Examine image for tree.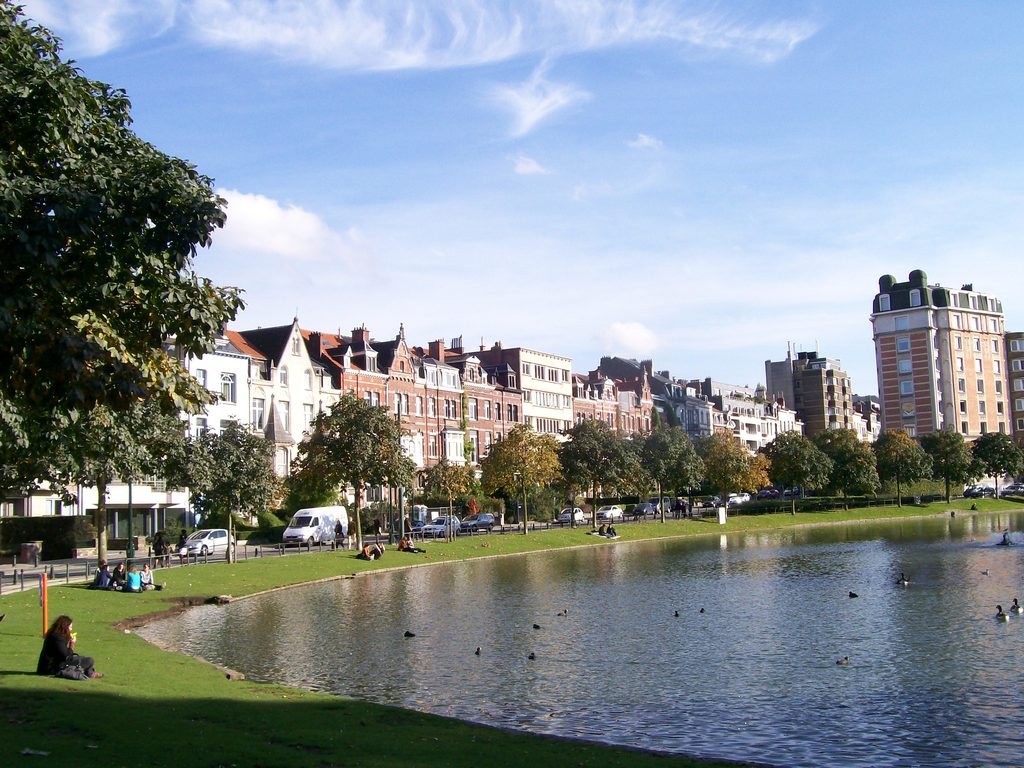
Examination result: <bbox>0, 0, 250, 586</bbox>.
